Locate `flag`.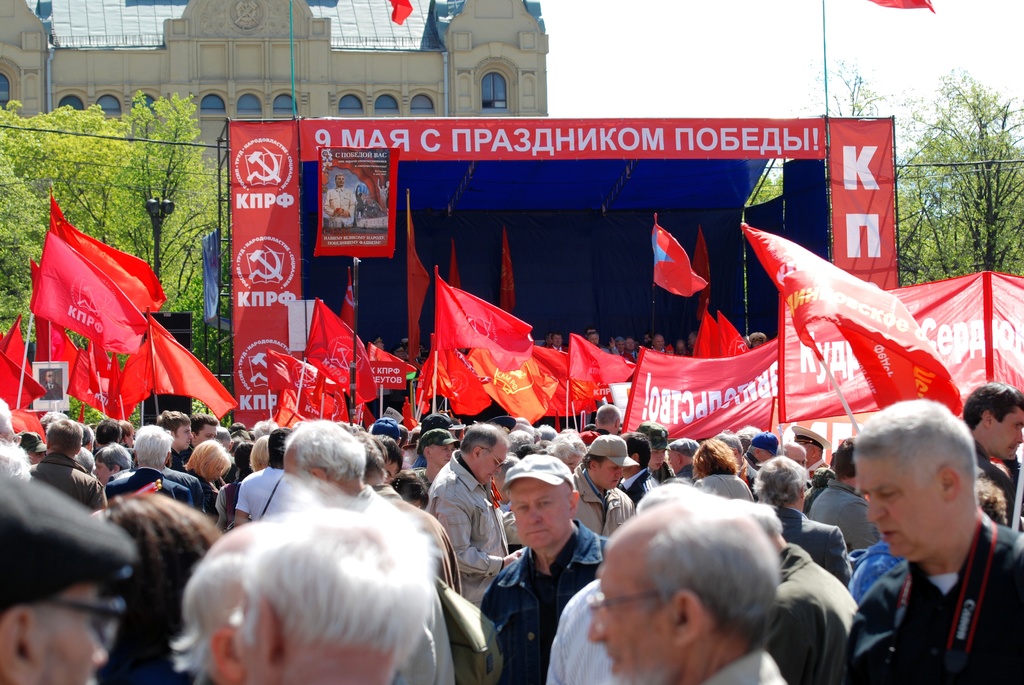
Bounding box: x1=525 y1=345 x2=596 y2=411.
